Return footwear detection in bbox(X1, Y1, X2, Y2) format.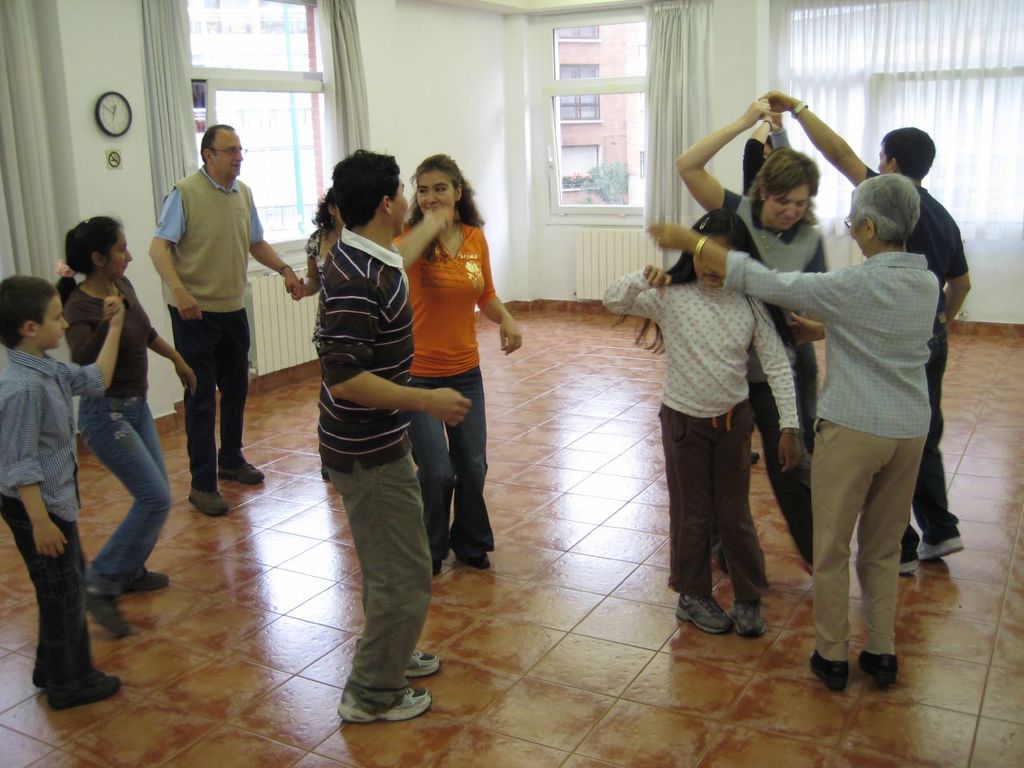
bbox(110, 564, 170, 594).
